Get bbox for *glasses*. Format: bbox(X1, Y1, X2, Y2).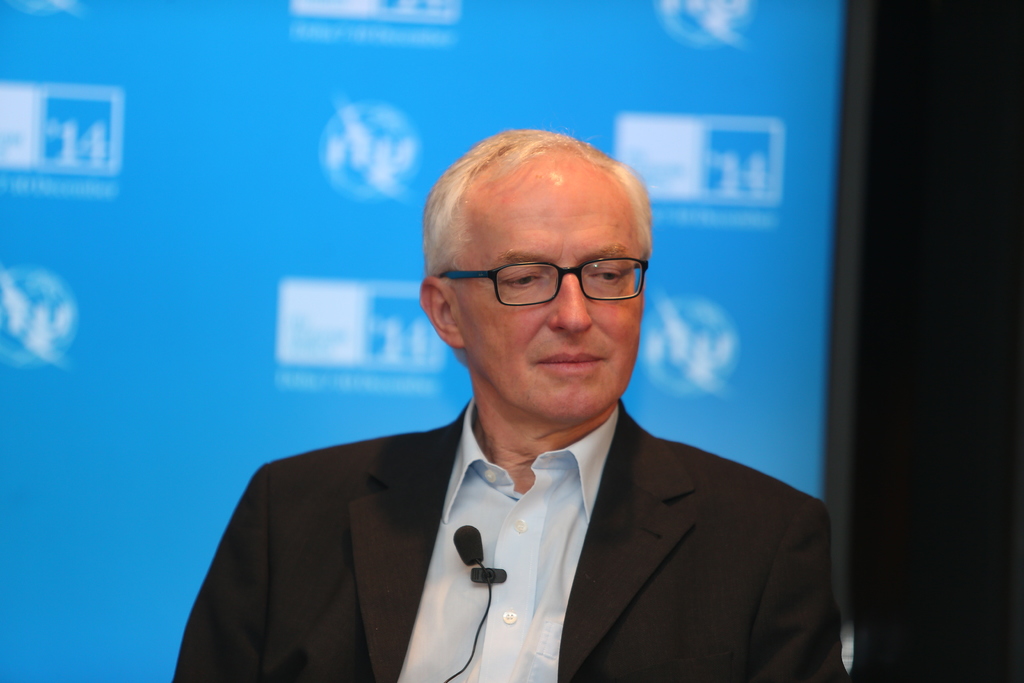
bbox(438, 249, 640, 319).
